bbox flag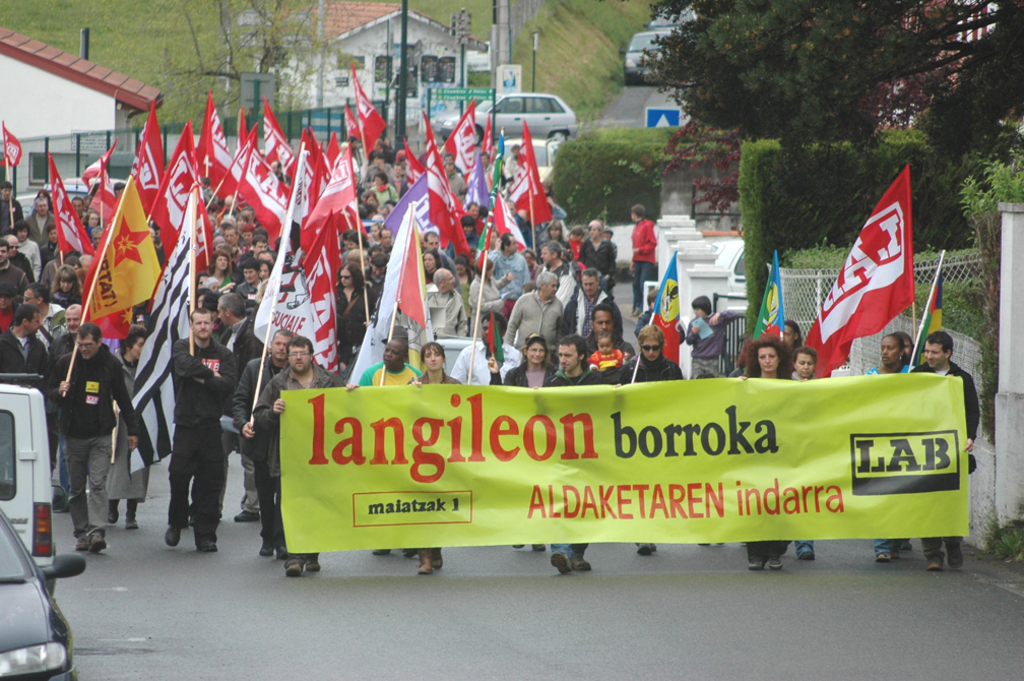
(x1=407, y1=134, x2=423, y2=198)
